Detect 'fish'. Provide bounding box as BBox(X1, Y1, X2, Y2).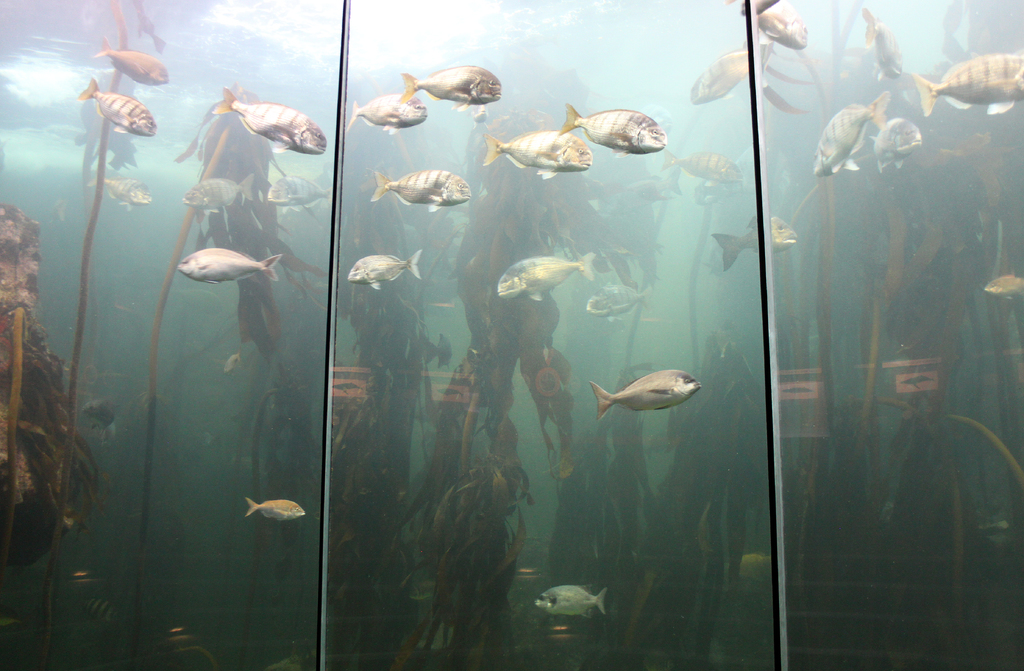
BBox(87, 165, 153, 206).
